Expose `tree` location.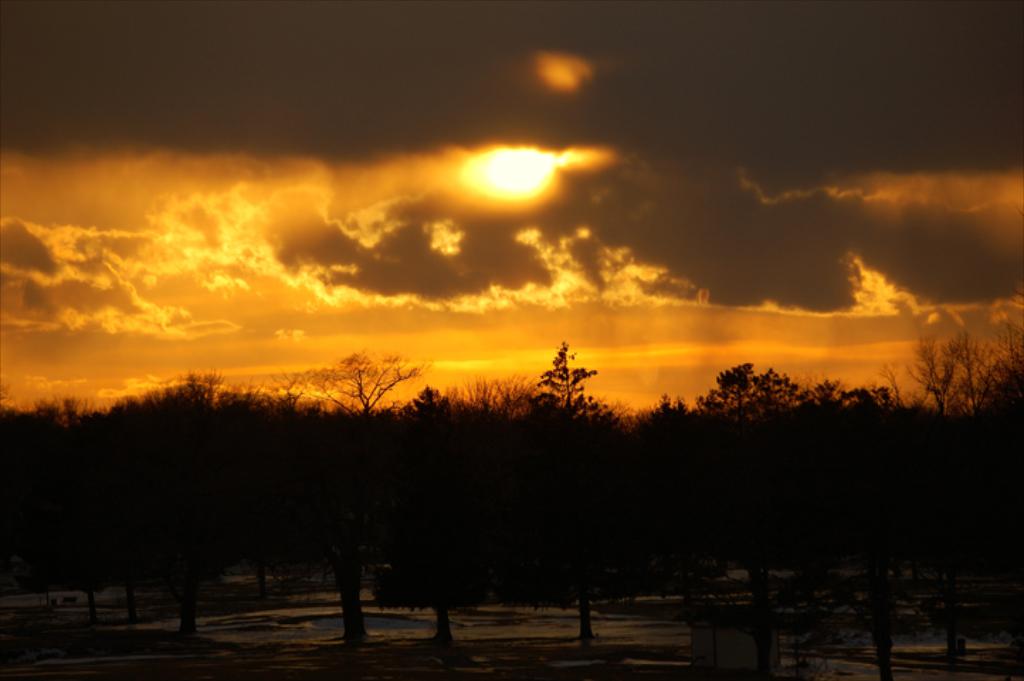
Exposed at [285,345,423,426].
